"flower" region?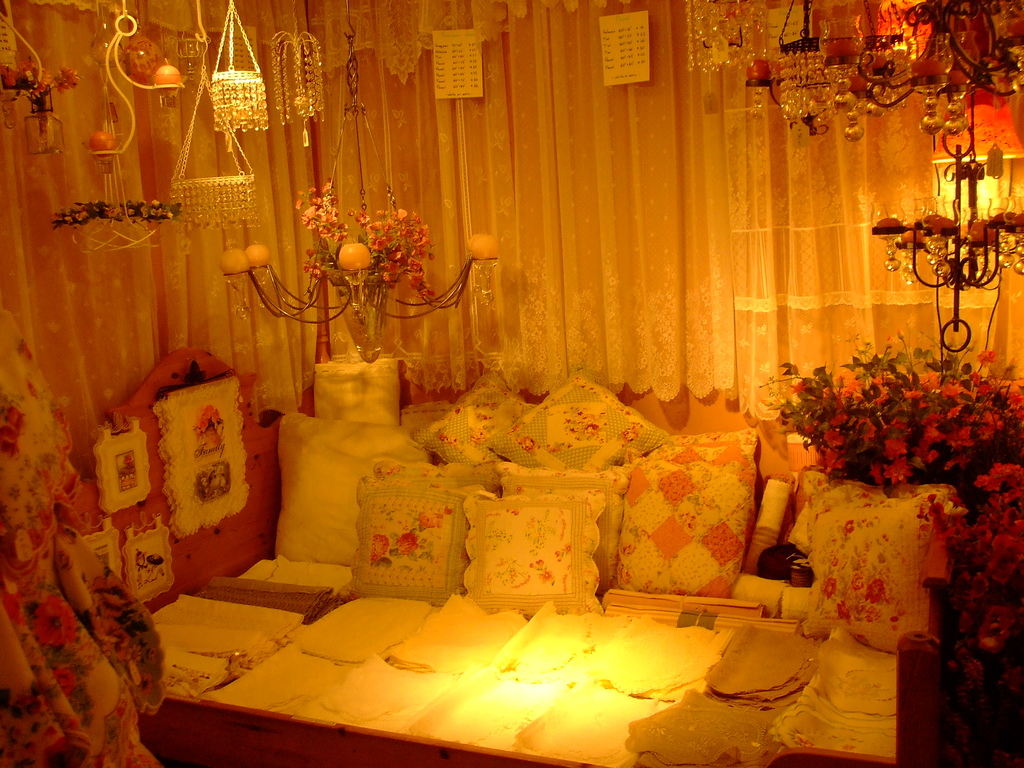
(x1=436, y1=513, x2=444, y2=519)
